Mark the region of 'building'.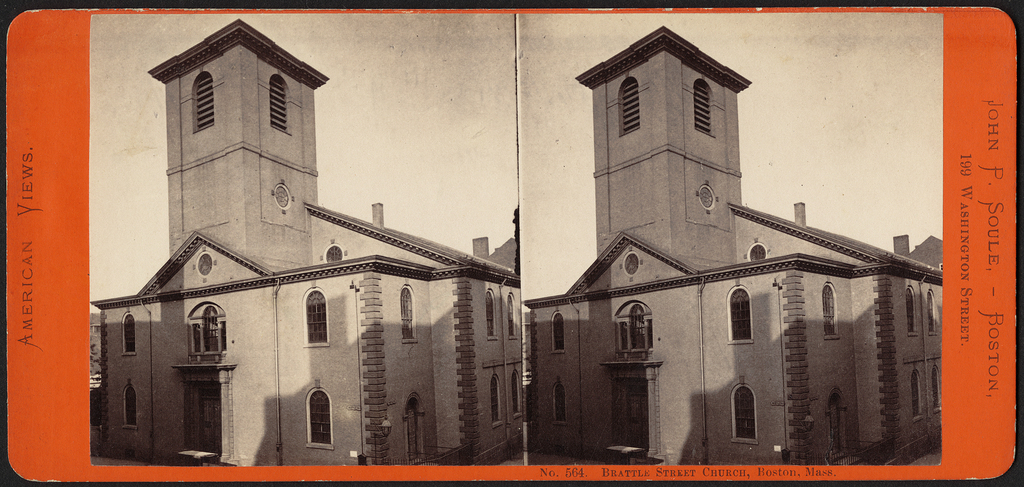
Region: [x1=90, y1=19, x2=516, y2=468].
